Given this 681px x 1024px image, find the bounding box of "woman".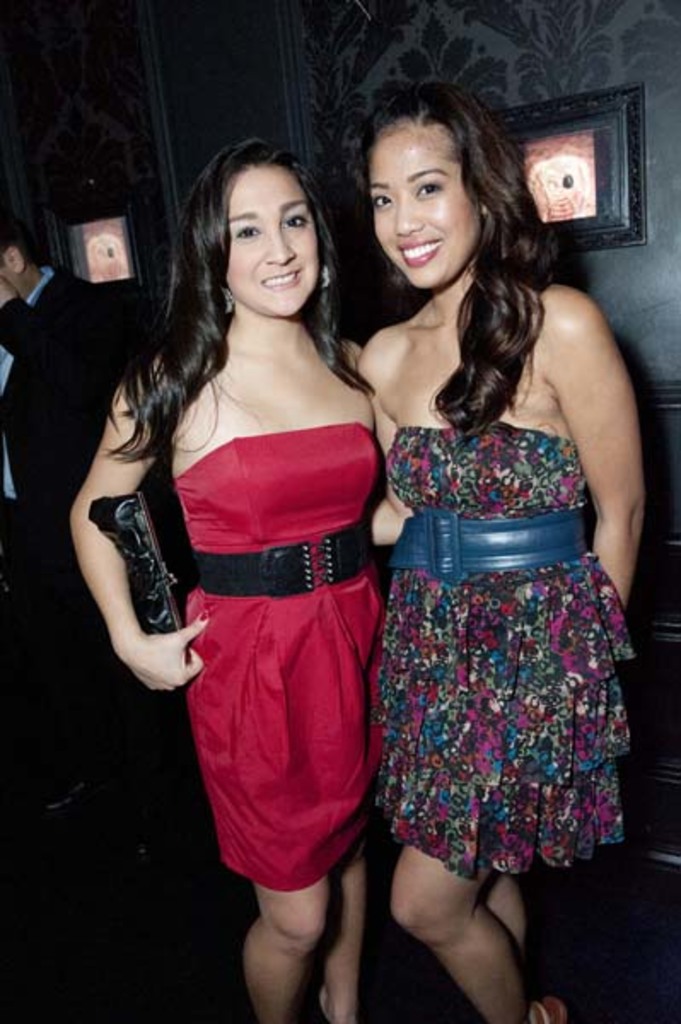
<bbox>326, 67, 642, 1022</bbox>.
